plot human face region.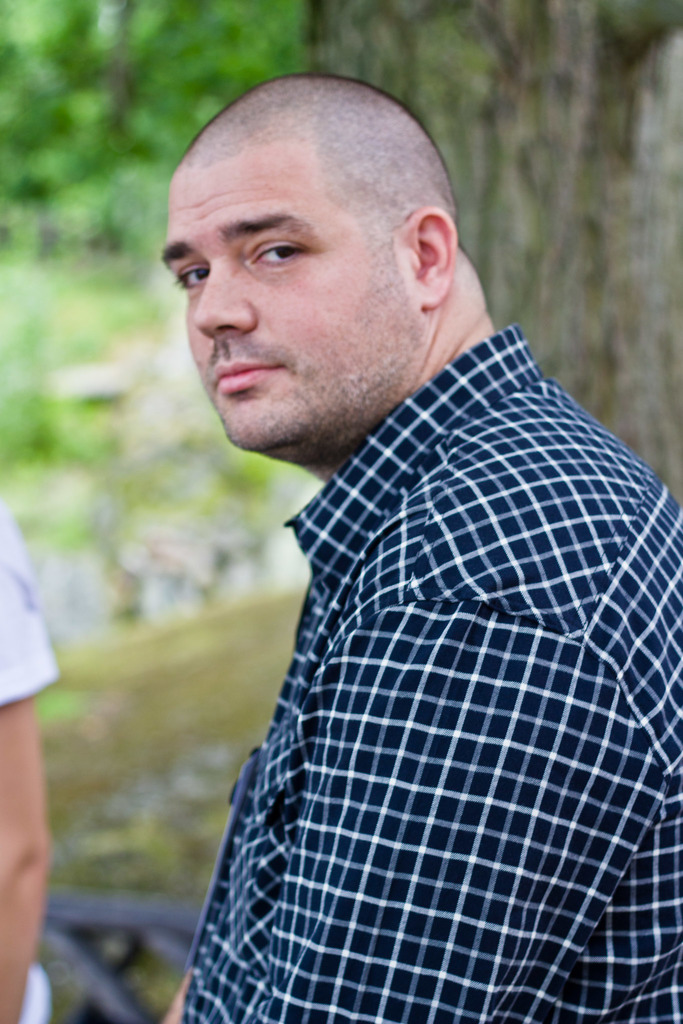
Plotted at region(155, 134, 418, 462).
